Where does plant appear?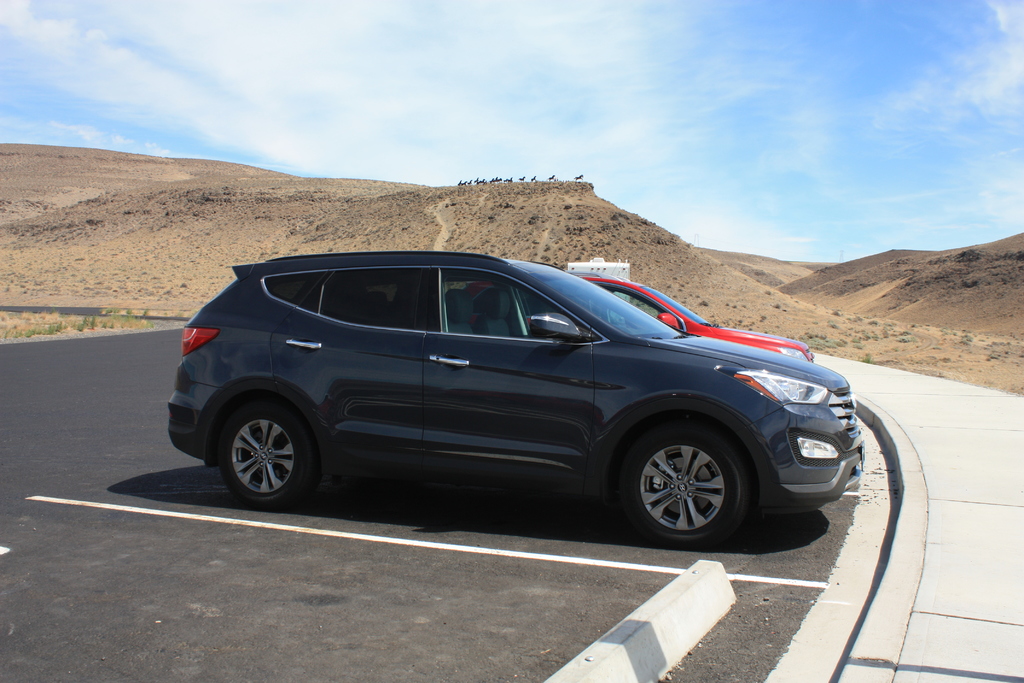
Appears at [left=950, top=244, right=992, bottom=265].
